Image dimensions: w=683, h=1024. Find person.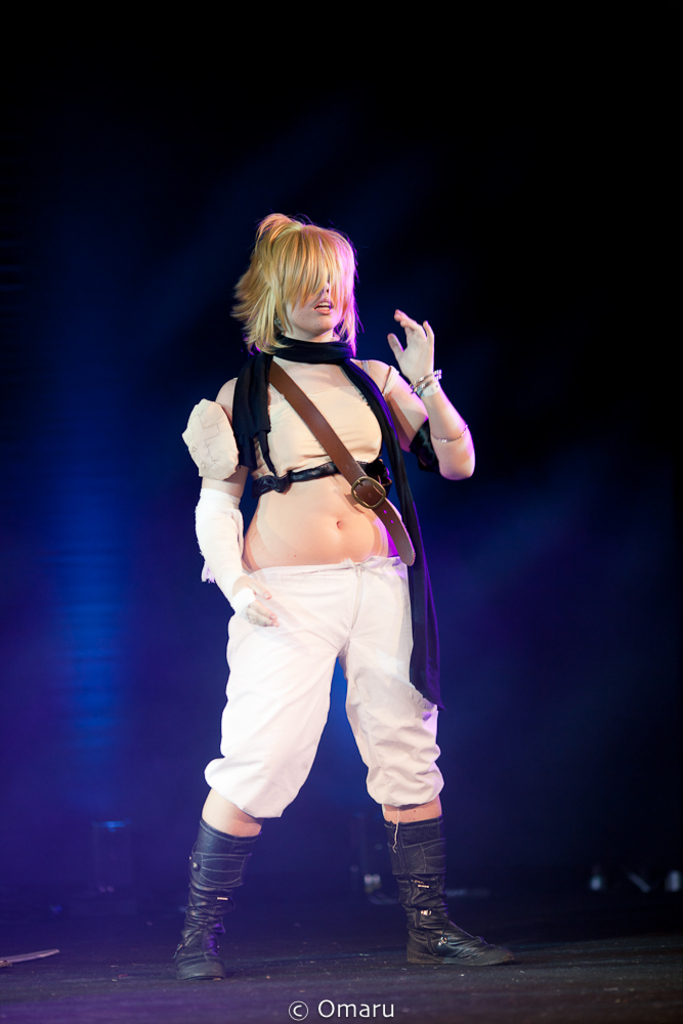
bbox(176, 210, 517, 970).
